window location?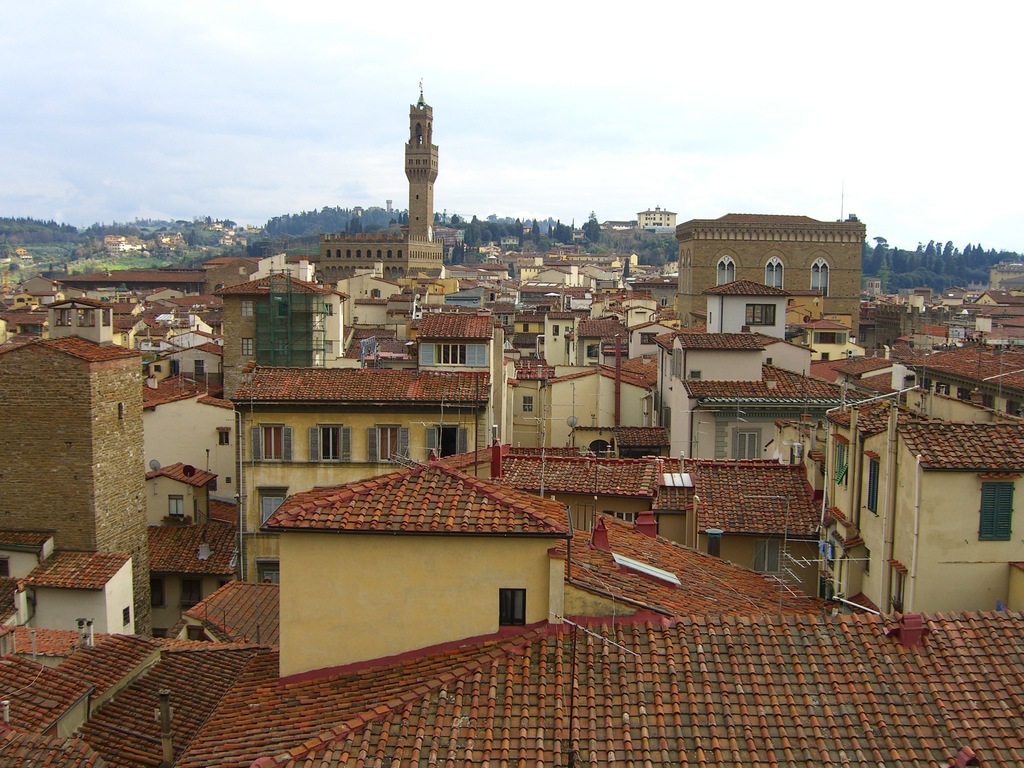
rect(744, 304, 774, 329)
